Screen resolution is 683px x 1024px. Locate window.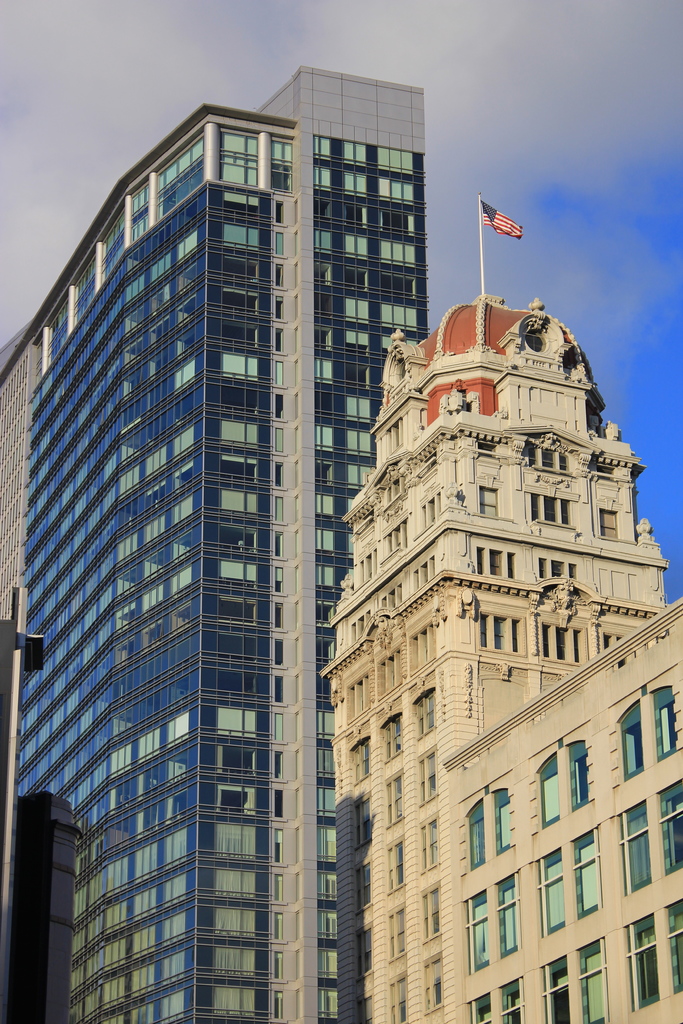
x1=381 y1=970 x2=411 y2=1023.
